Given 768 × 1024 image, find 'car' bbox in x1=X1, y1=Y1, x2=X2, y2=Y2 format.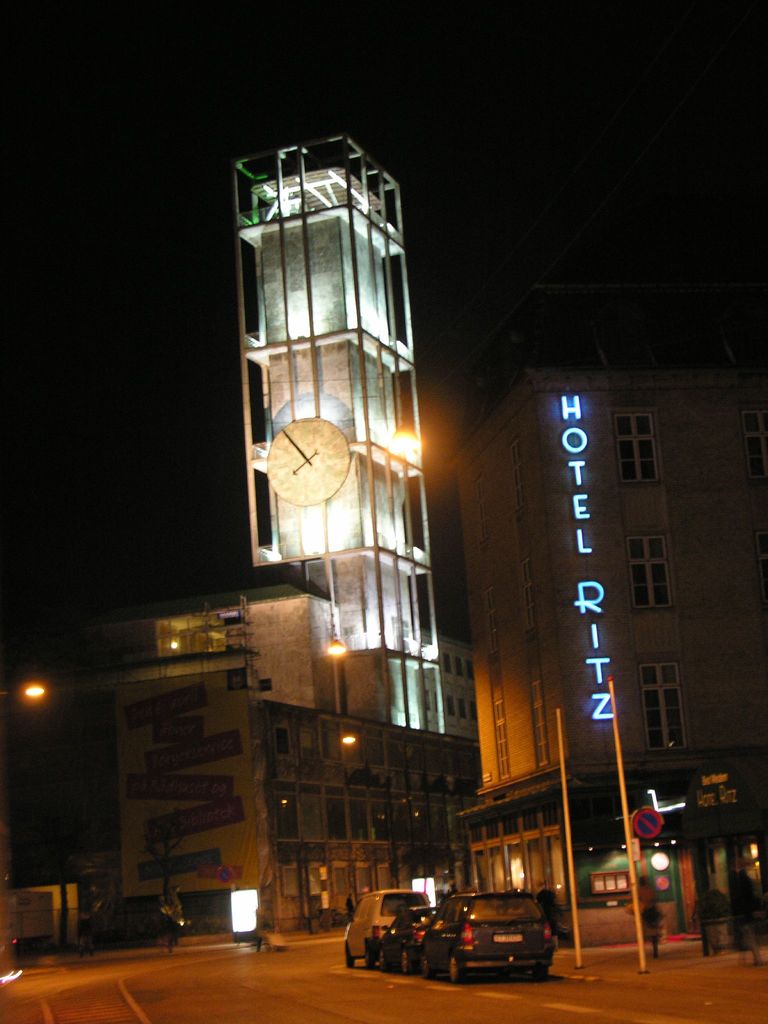
x1=376, y1=908, x2=431, y2=964.
